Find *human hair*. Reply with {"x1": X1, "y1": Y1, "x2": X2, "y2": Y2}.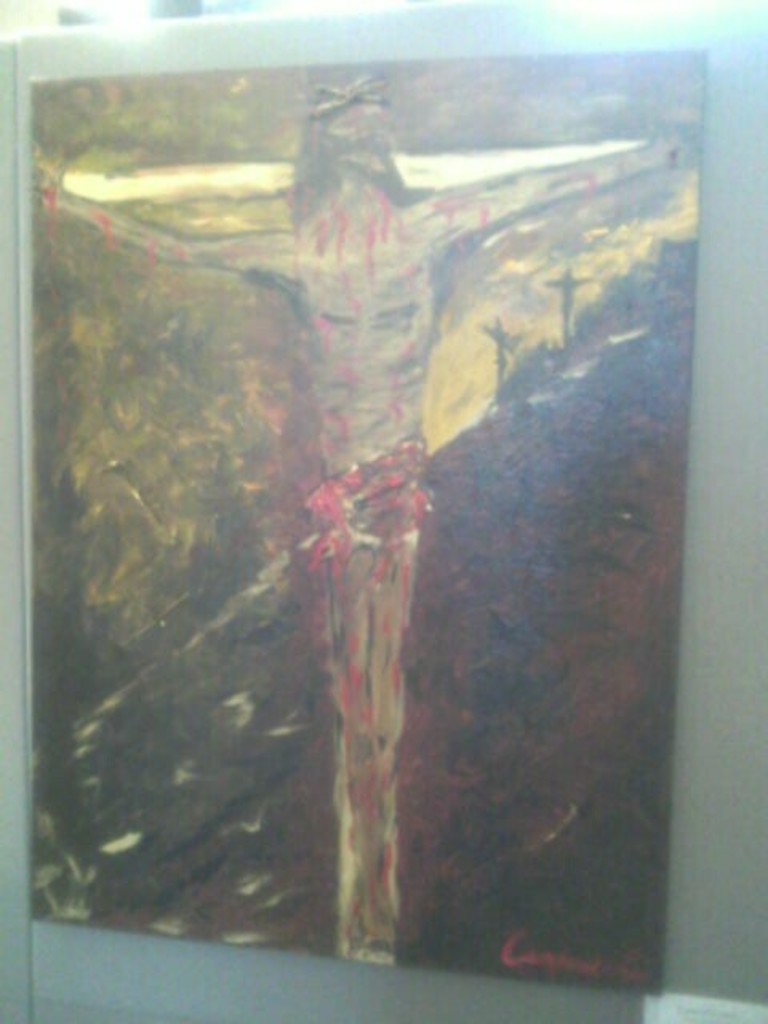
{"x1": 290, "y1": 80, "x2": 434, "y2": 226}.
